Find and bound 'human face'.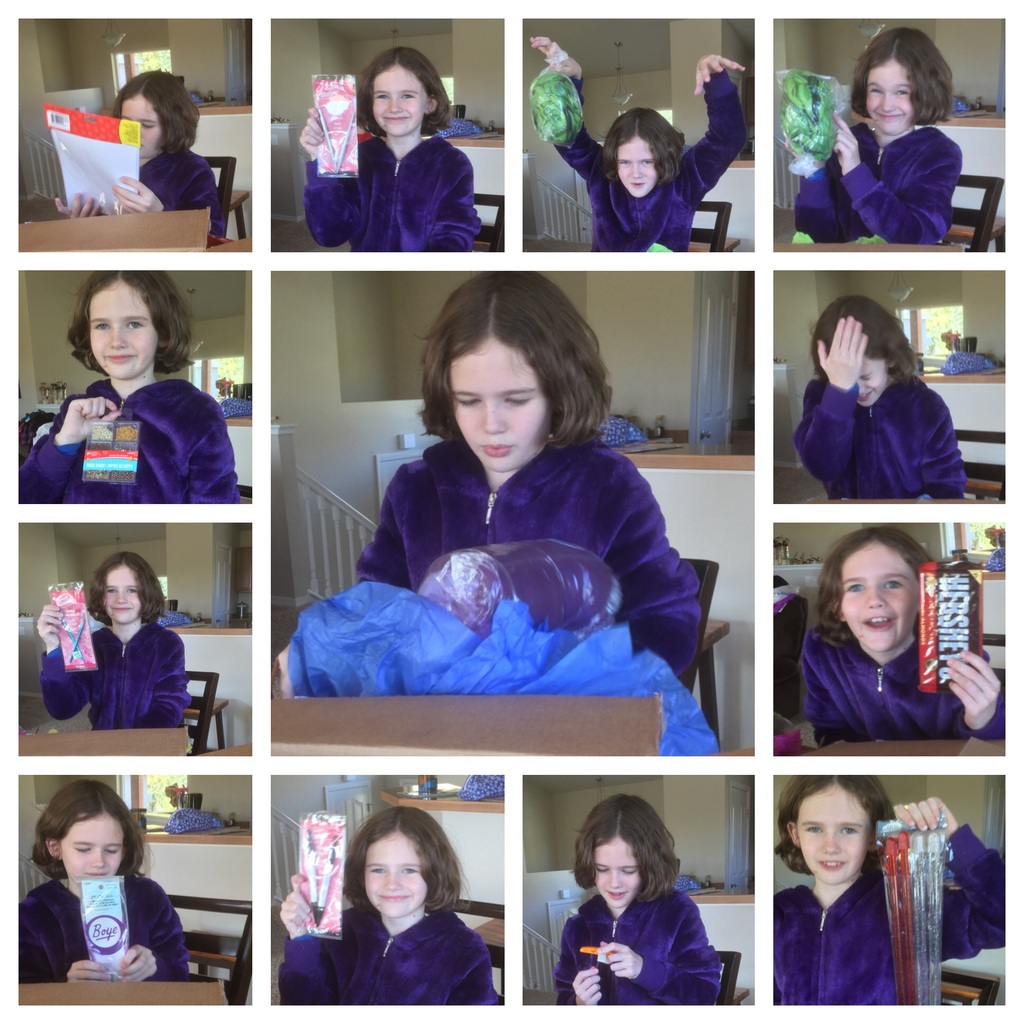
Bound: bbox=[118, 99, 161, 160].
